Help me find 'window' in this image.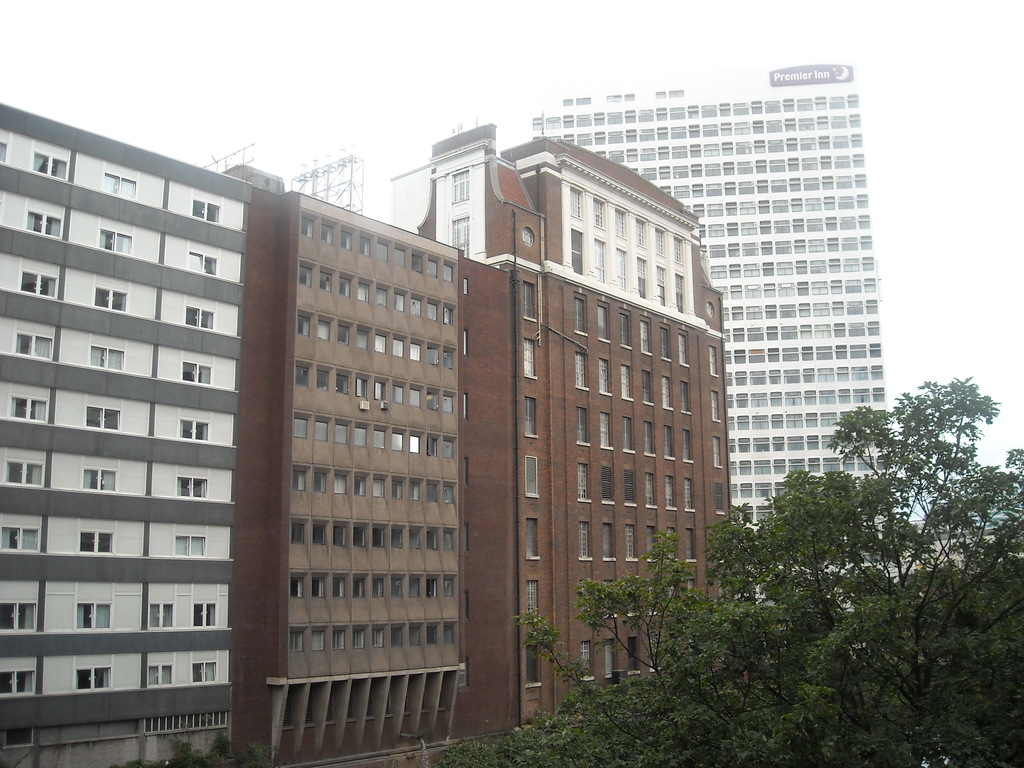
Found it: {"left": 411, "top": 627, "right": 416, "bottom": 644}.
